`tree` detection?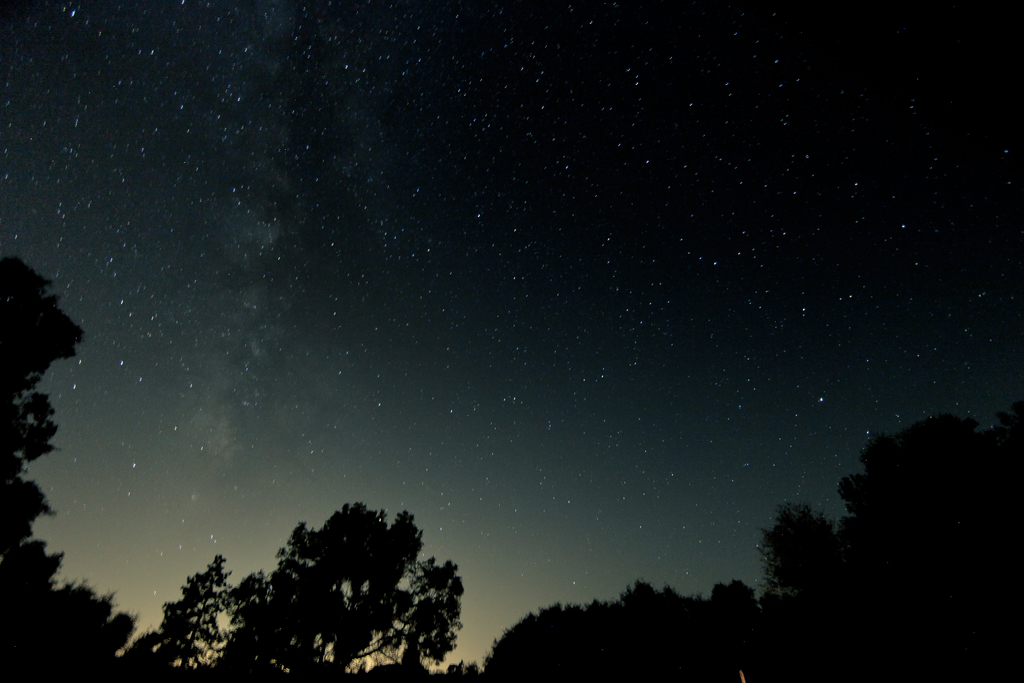
locate(223, 504, 469, 682)
